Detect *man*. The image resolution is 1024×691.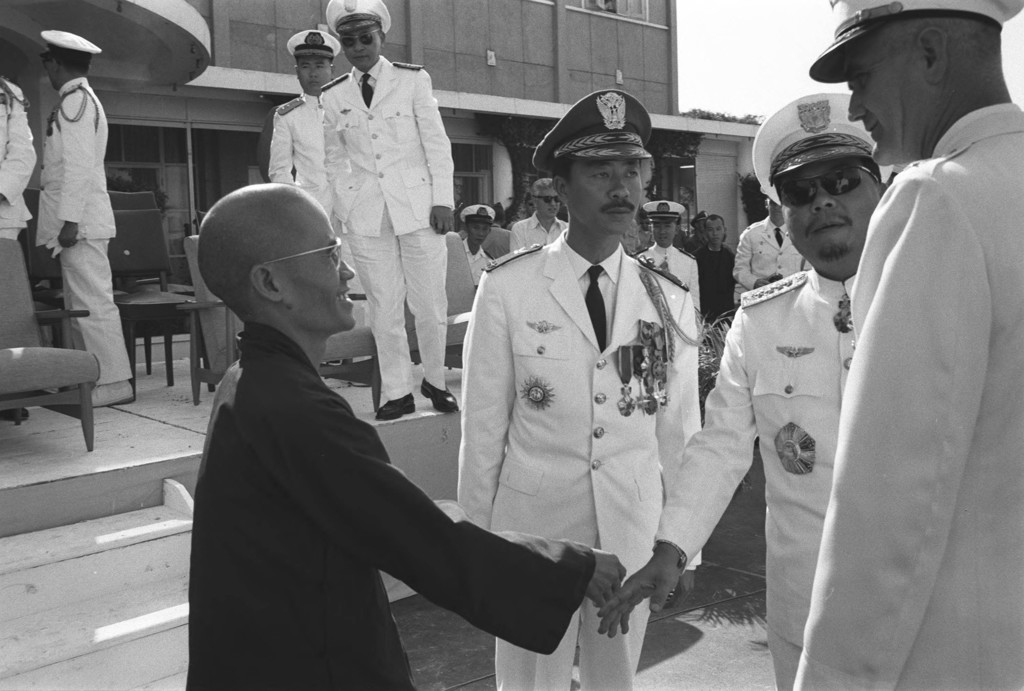
<region>792, 0, 1023, 690</region>.
